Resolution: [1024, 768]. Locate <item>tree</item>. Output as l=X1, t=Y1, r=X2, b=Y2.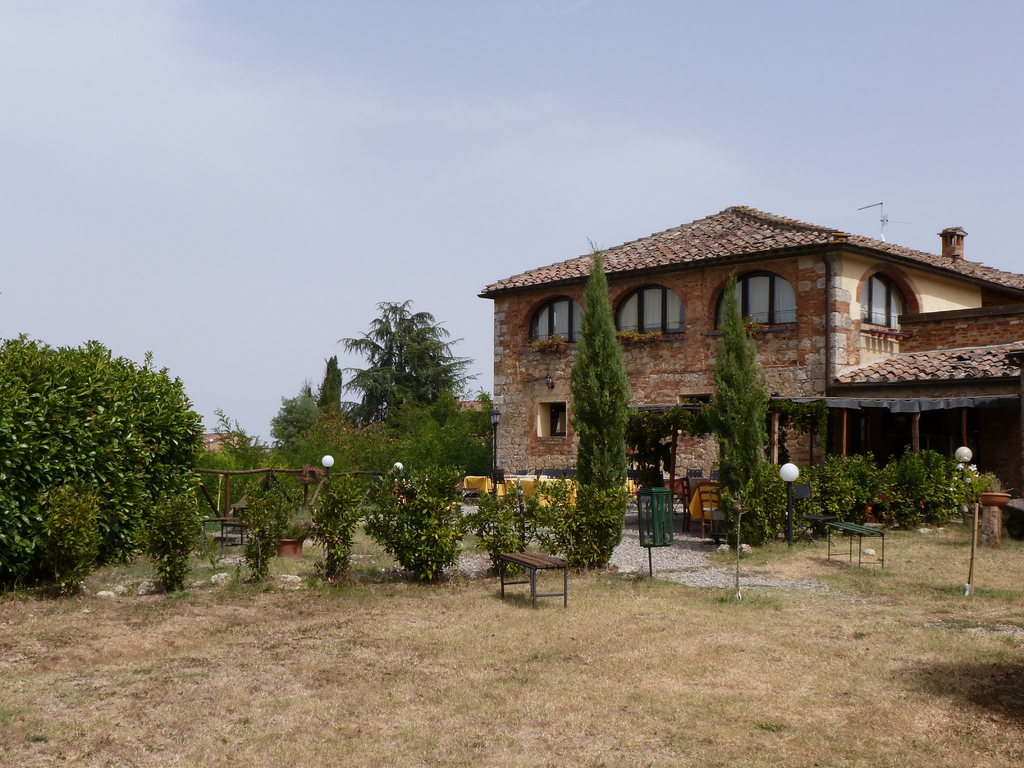
l=311, t=349, r=349, b=433.
